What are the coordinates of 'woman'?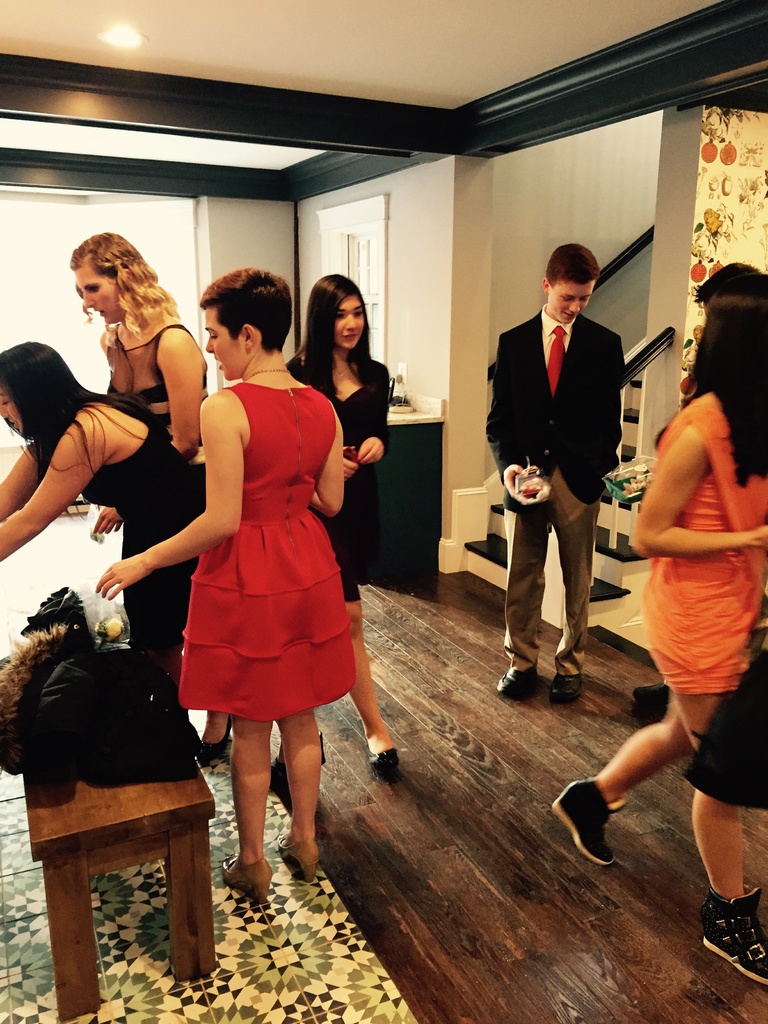
BBox(90, 233, 207, 531).
